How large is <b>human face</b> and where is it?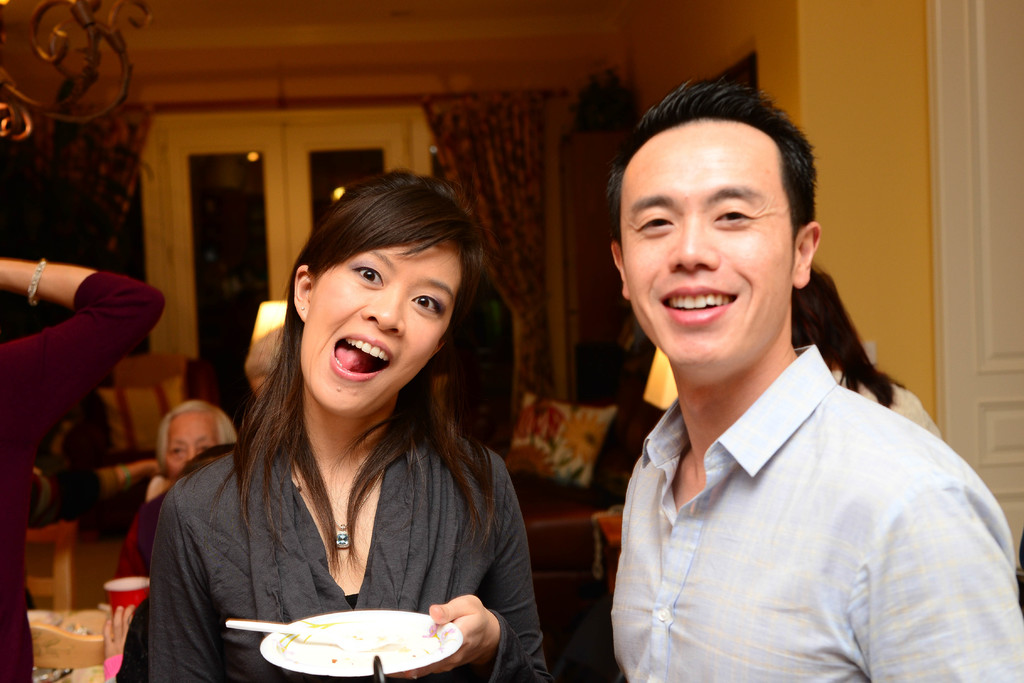
Bounding box: {"x1": 168, "y1": 400, "x2": 216, "y2": 480}.
